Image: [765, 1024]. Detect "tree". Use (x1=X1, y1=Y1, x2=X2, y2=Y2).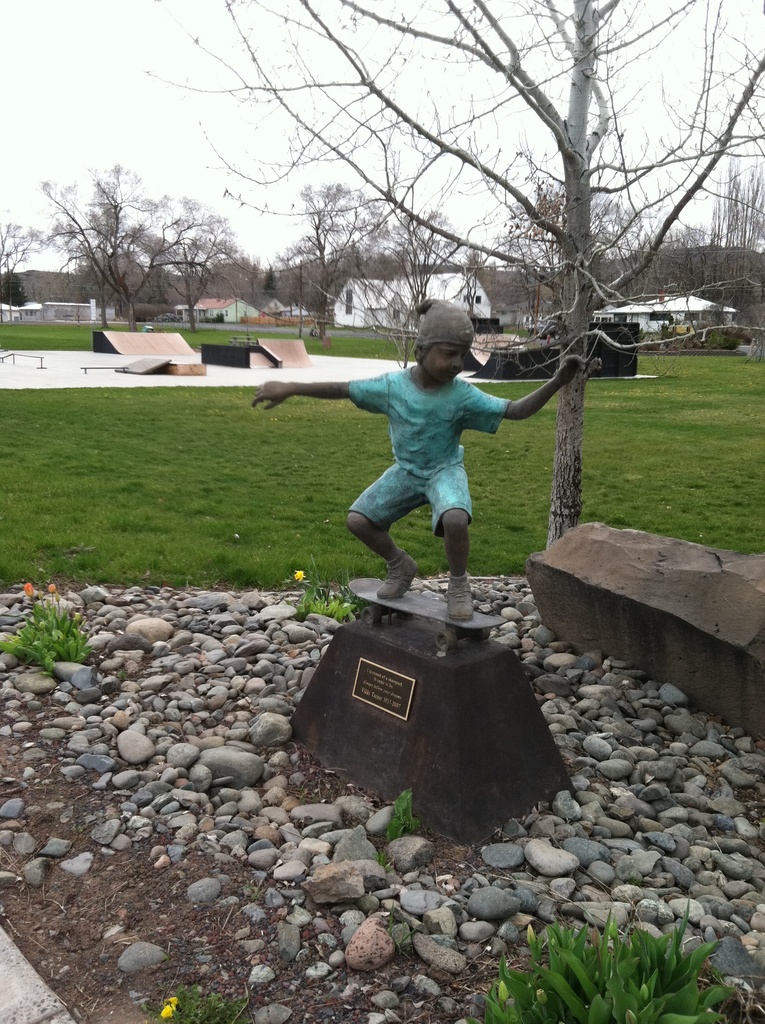
(x1=389, y1=204, x2=495, y2=319).
